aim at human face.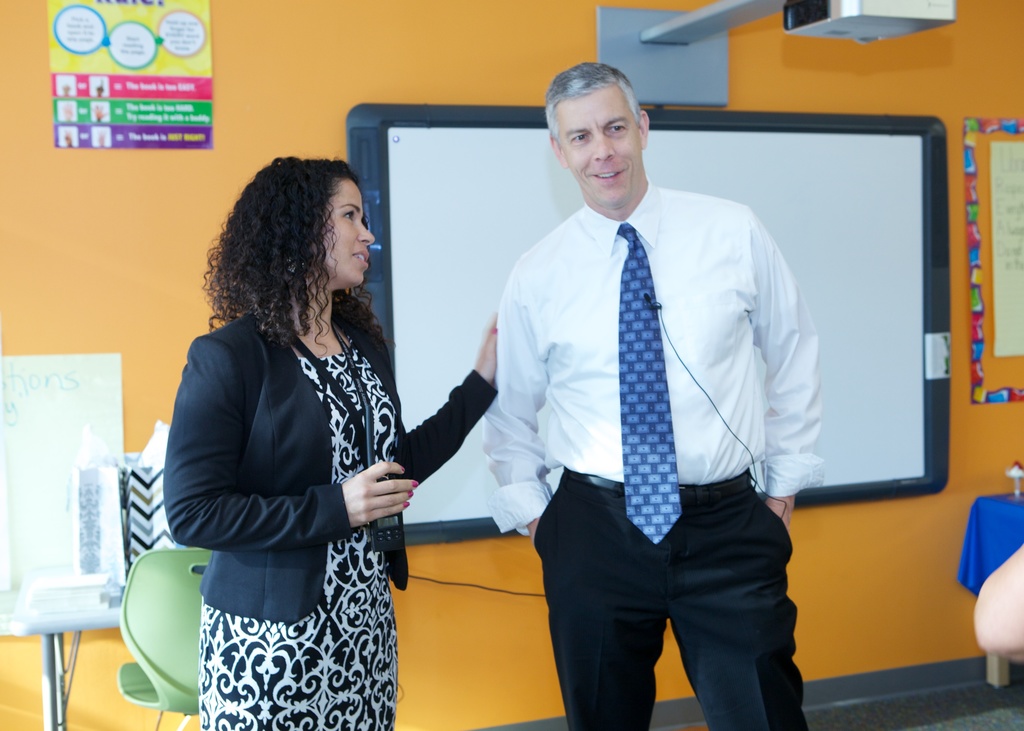
Aimed at [556,78,645,207].
